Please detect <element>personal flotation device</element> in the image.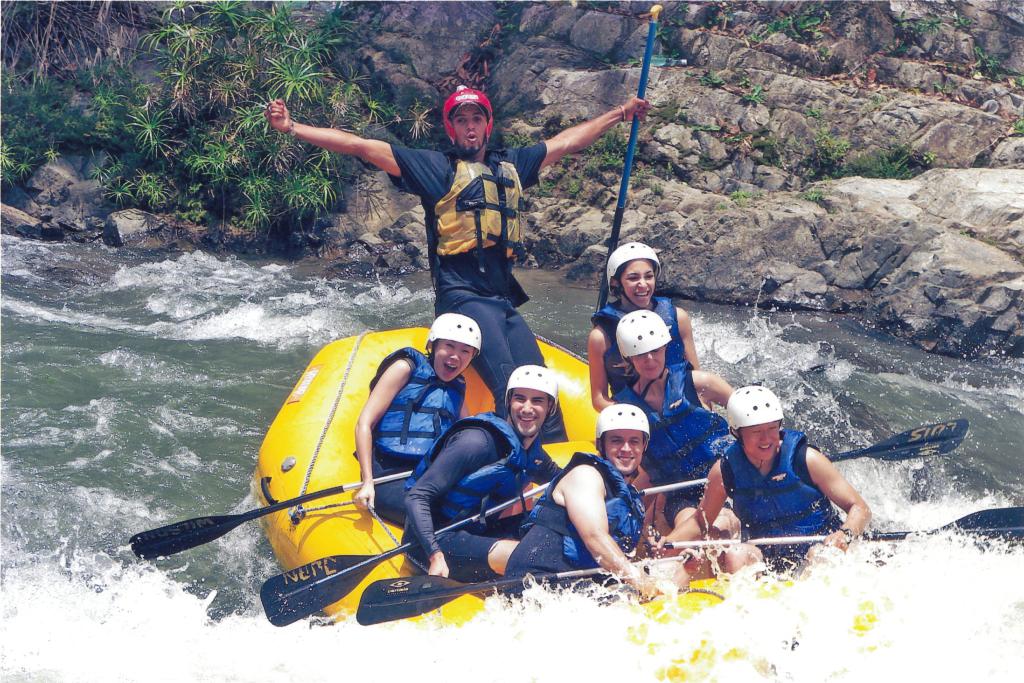
(413,151,543,265).
